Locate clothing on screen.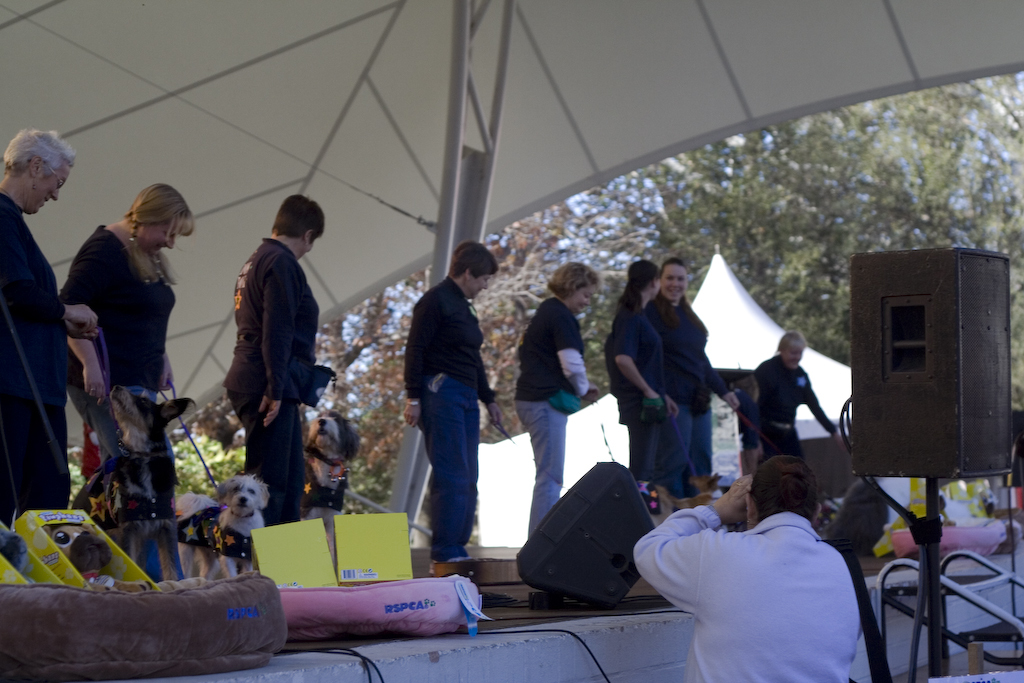
On screen at select_region(512, 399, 568, 539).
